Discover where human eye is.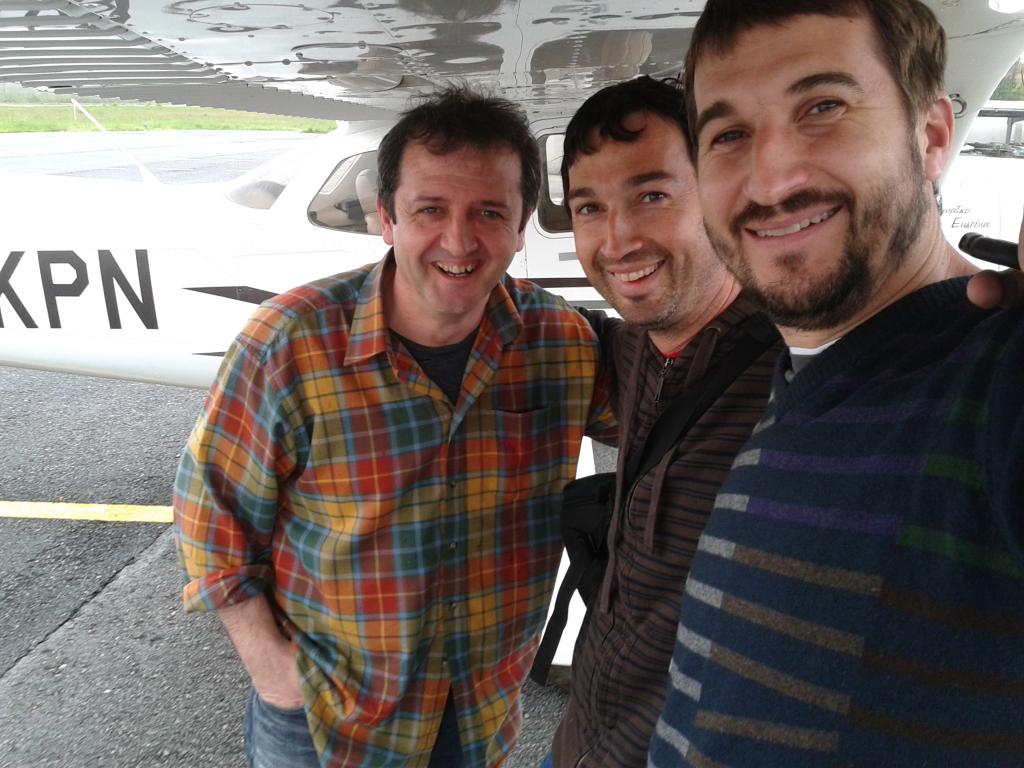
Discovered at {"left": 707, "top": 125, "right": 752, "bottom": 152}.
